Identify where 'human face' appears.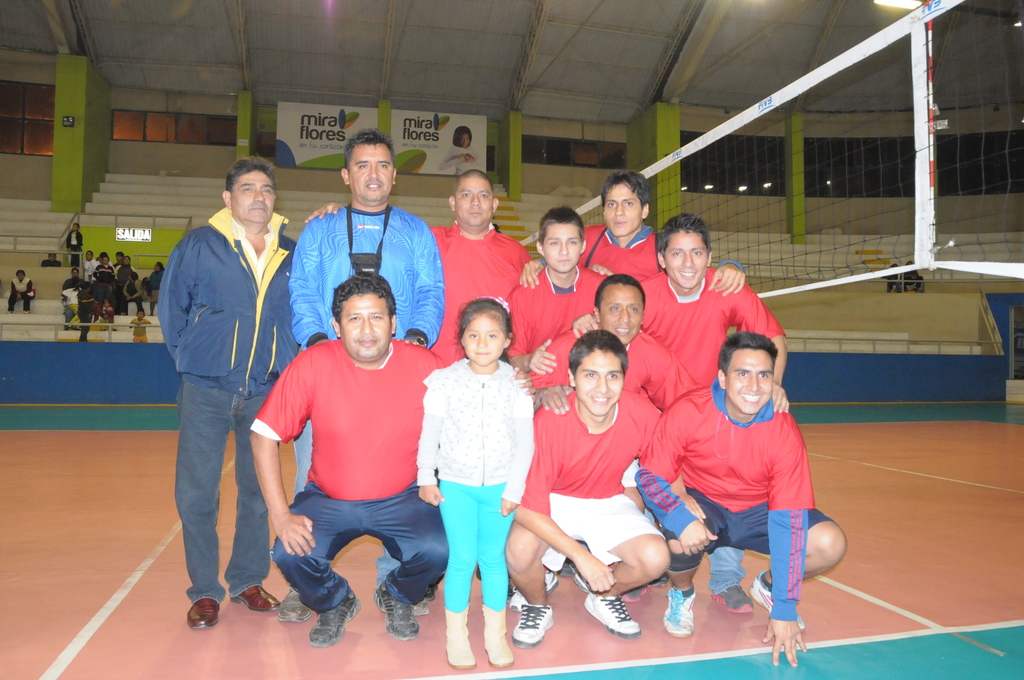
Appears at rect(577, 348, 621, 408).
